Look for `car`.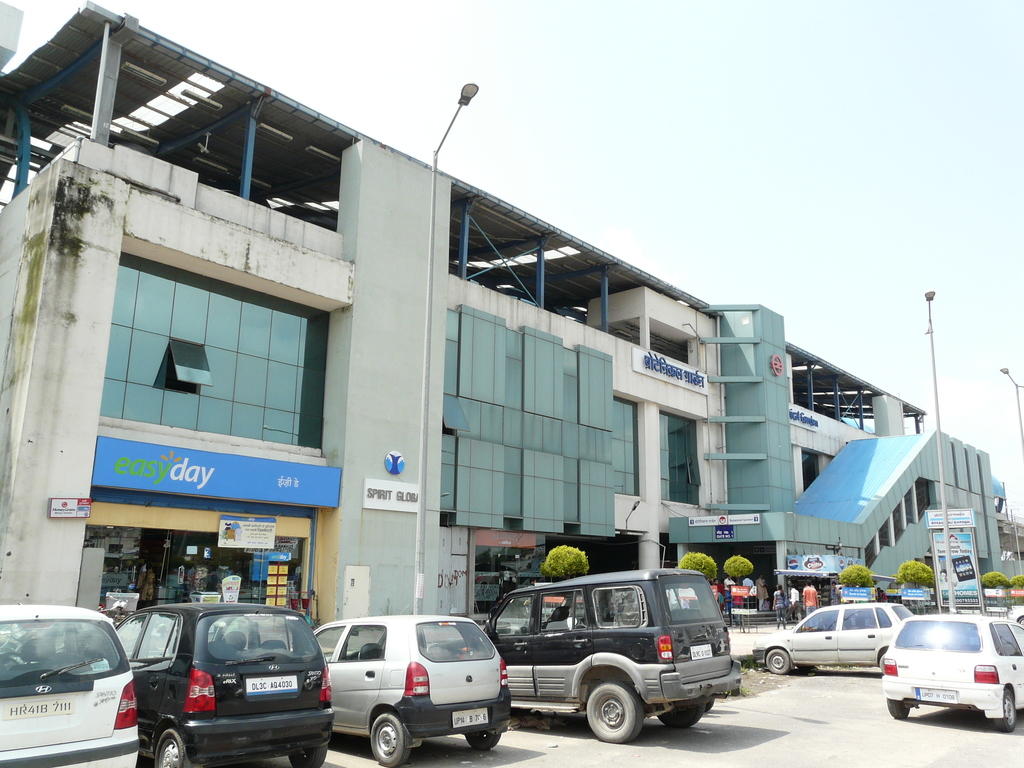
Found: <box>875,620,1008,736</box>.
